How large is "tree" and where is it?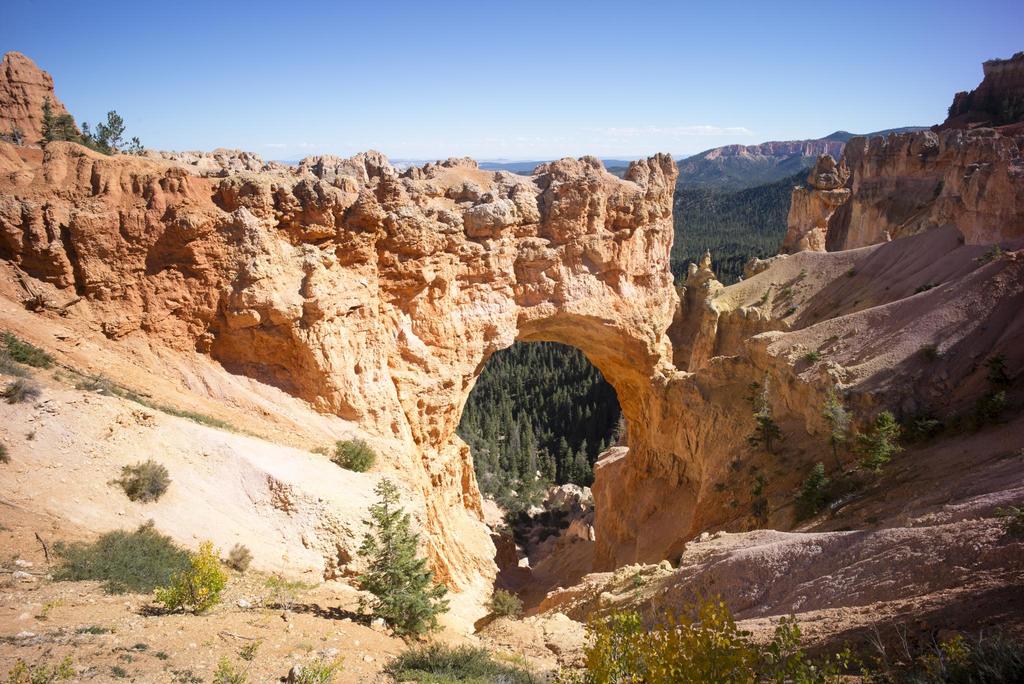
Bounding box: box=[984, 350, 1014, 392].
